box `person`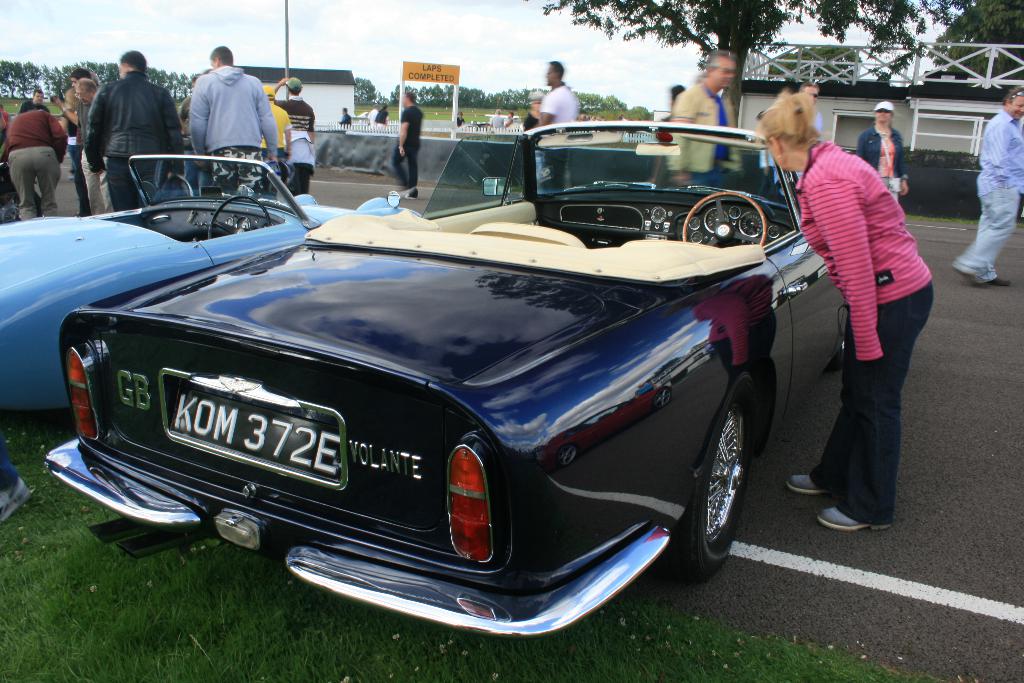
pyautogui.locateOnScreen(506, 110, 512, 124)
